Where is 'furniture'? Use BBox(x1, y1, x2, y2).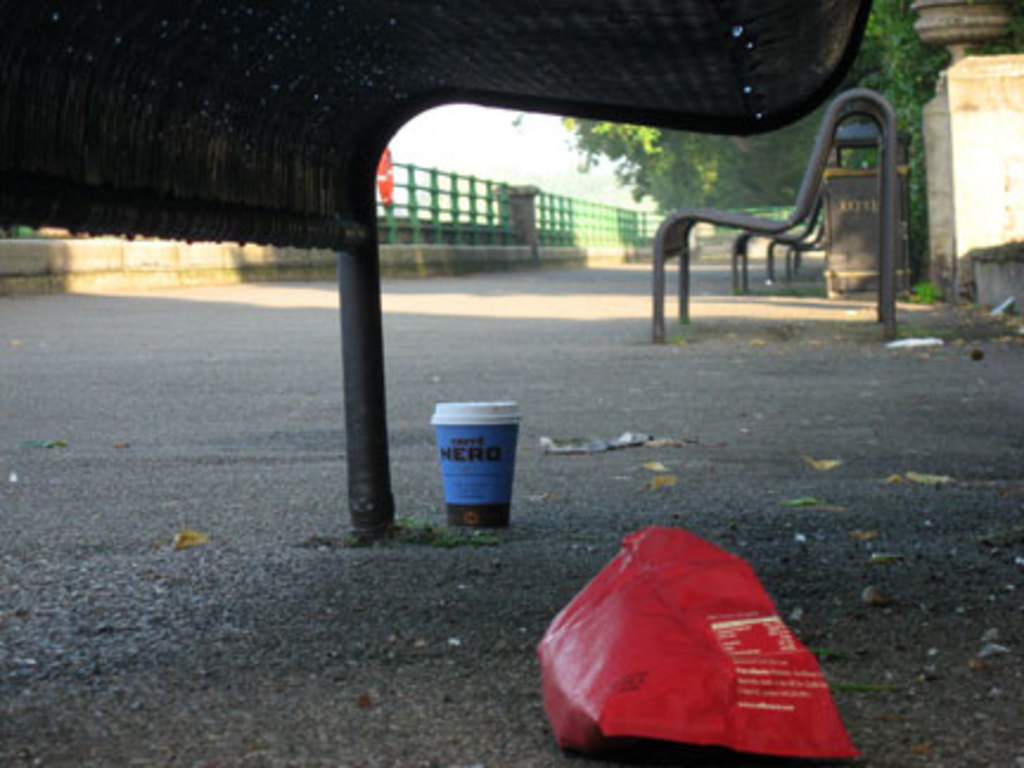
BBox(732, 190, 825, 294).
